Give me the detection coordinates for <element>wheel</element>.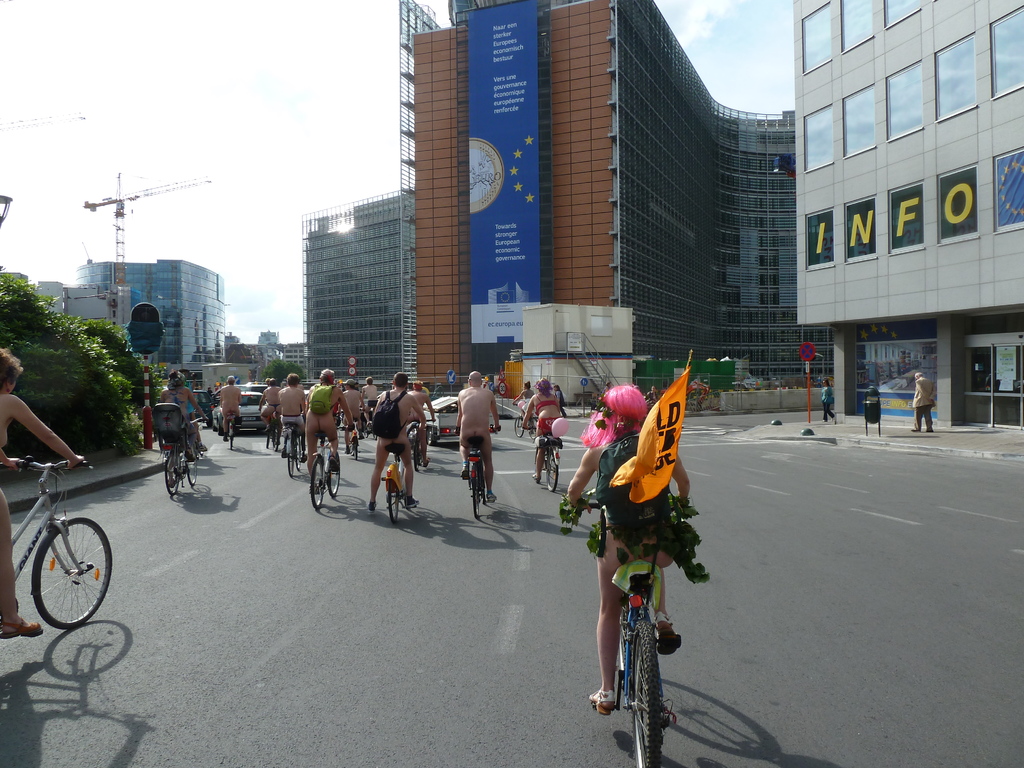
531 417 538 443.
